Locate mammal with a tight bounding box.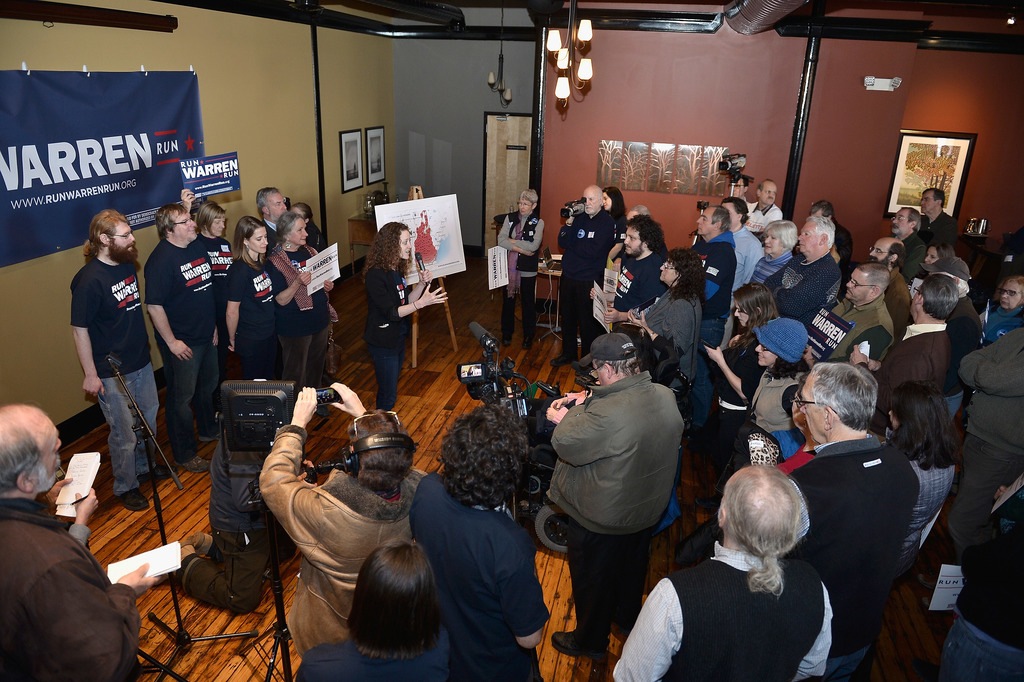
547, 332, 684, 654.
